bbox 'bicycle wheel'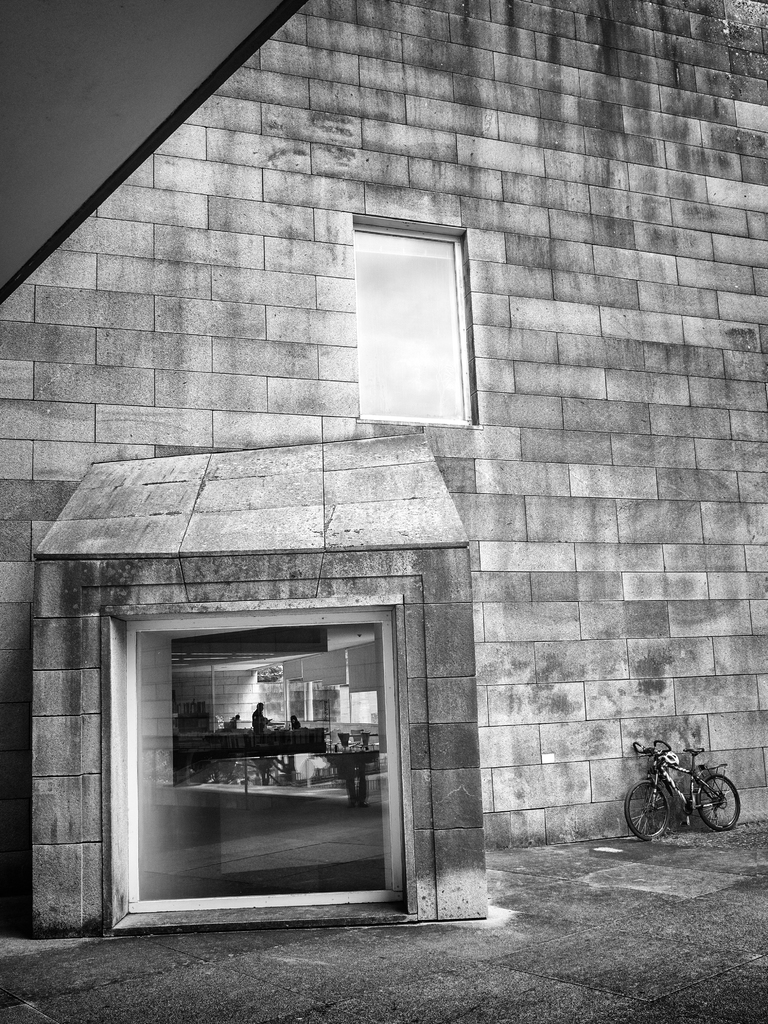
pyautogui.locateOnScreen(623, 782, 675, 841)
